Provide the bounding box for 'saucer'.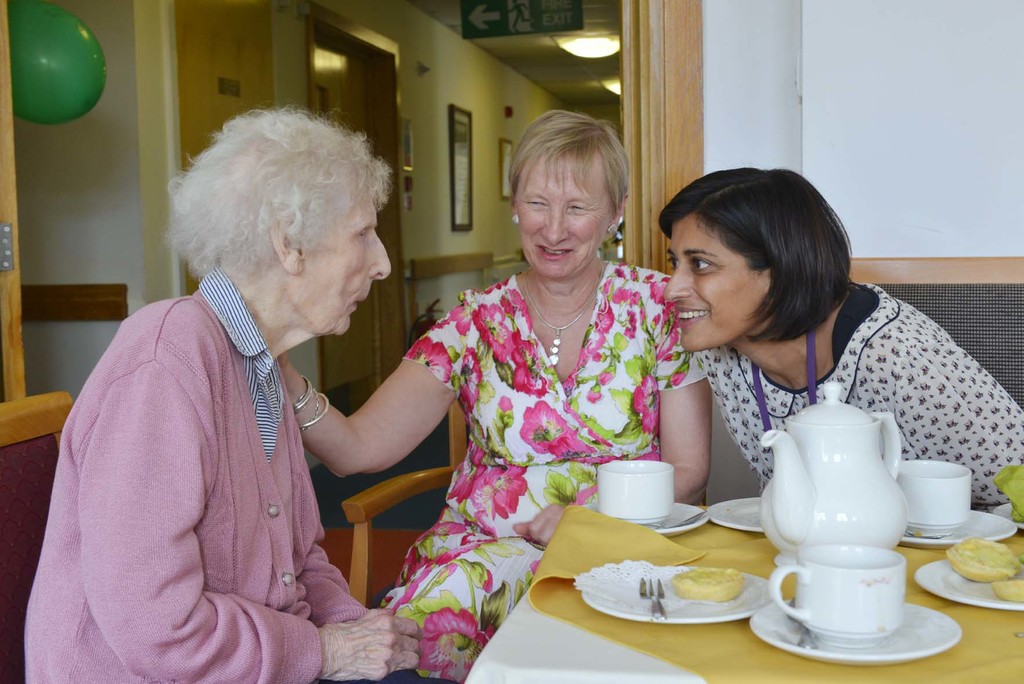
<box>749,598,964,666</box>.
